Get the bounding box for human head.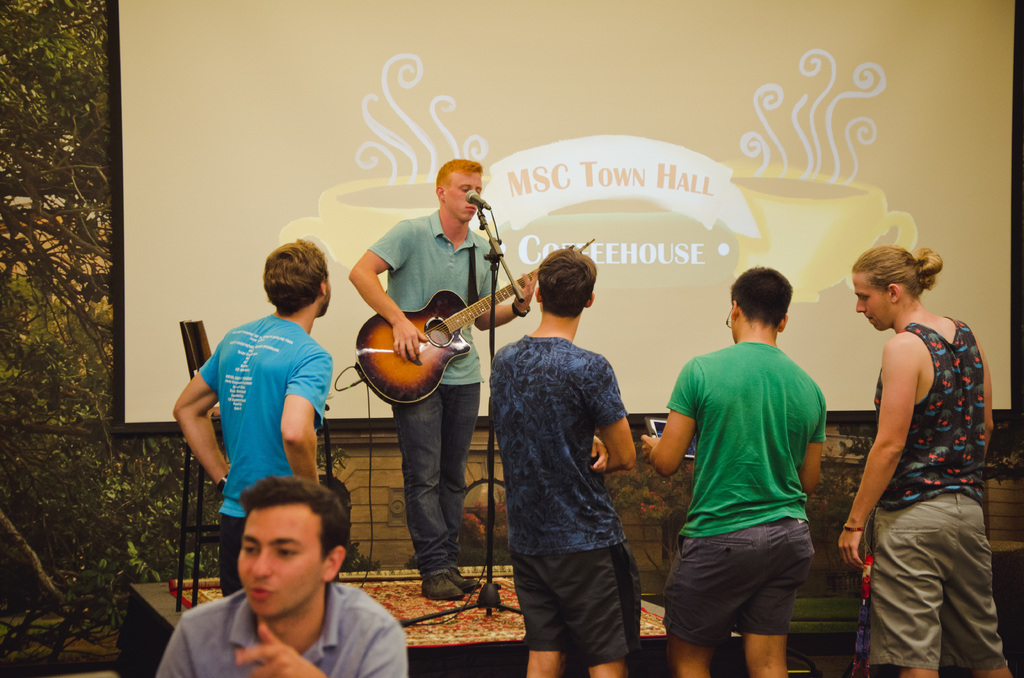
x1=730 y1=272 x2=806 y2=351.
